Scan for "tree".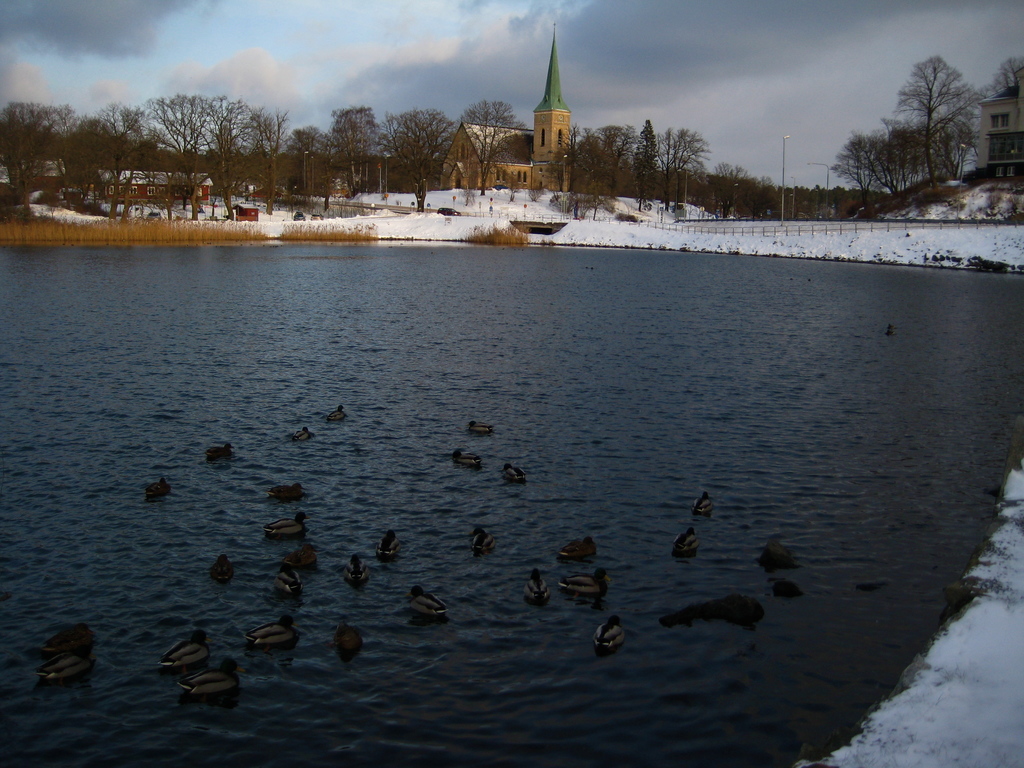
Scan result: locate(459, 93, 538, 198).
